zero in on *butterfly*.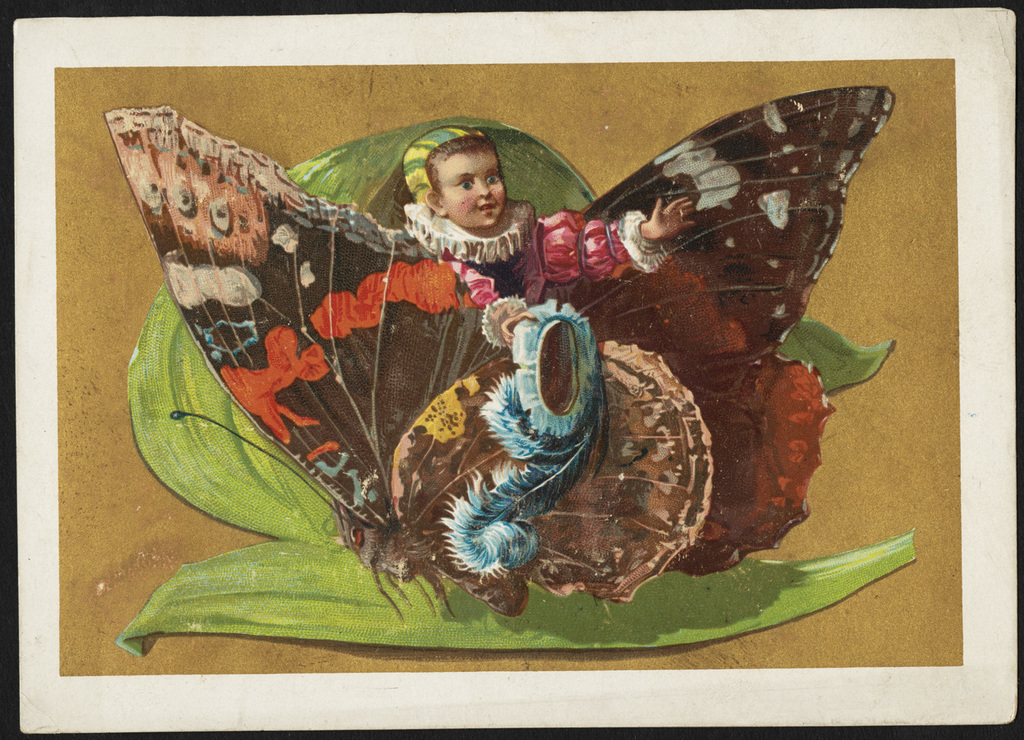
Zeroed in: locate(79, 70, 909, 618).
